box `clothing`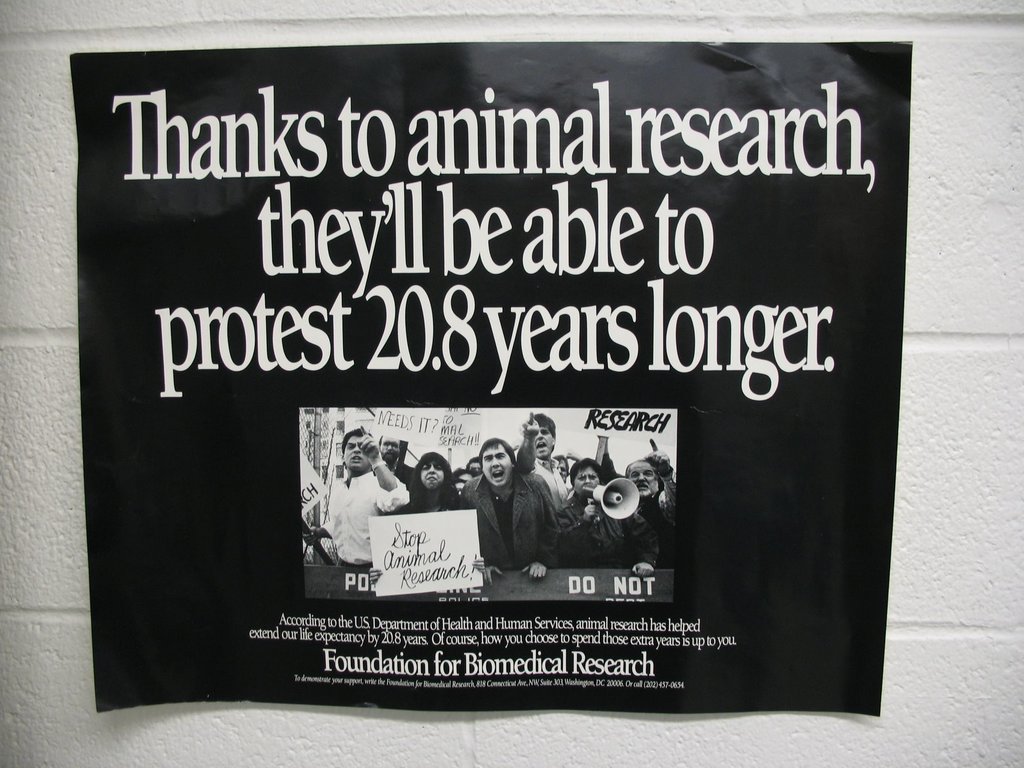
region(465, 473, 564, 570)
